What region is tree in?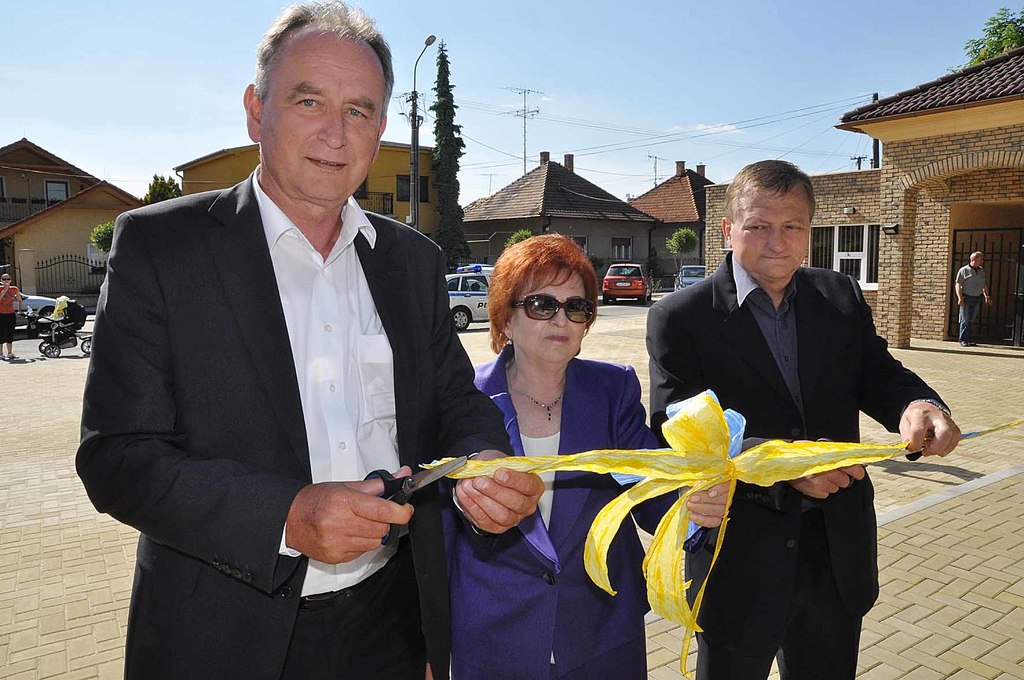
(425,39,476,271).
